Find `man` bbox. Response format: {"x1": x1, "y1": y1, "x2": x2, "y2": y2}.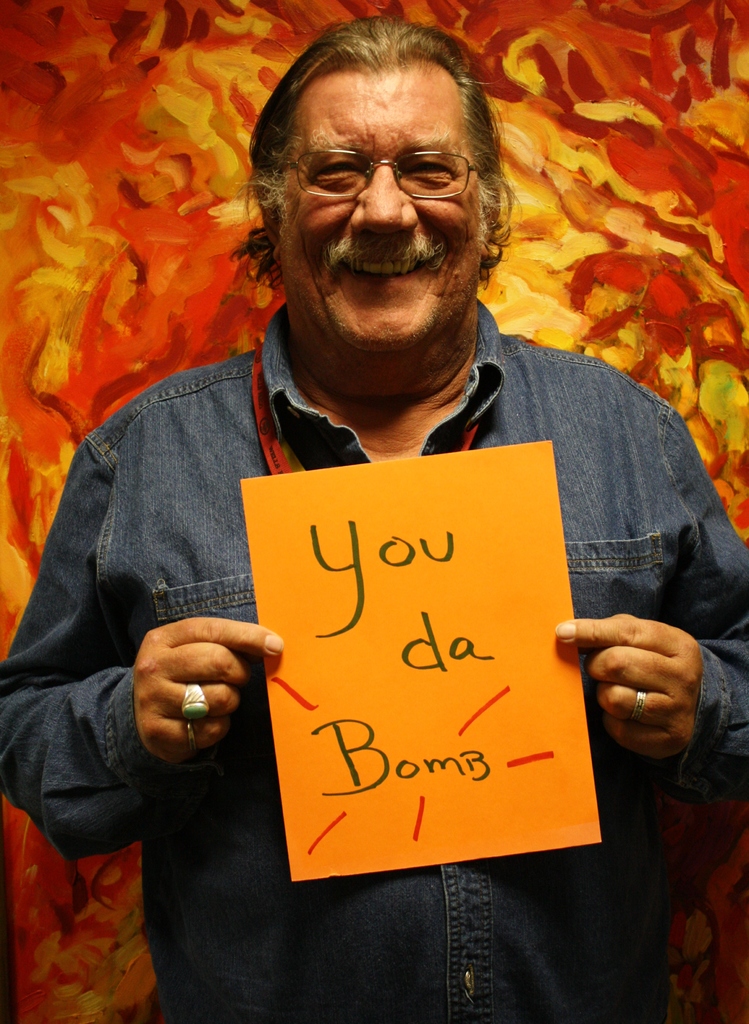
{"x1": 1, "y1": 10, "x2": 748, "y2": 1021}.
